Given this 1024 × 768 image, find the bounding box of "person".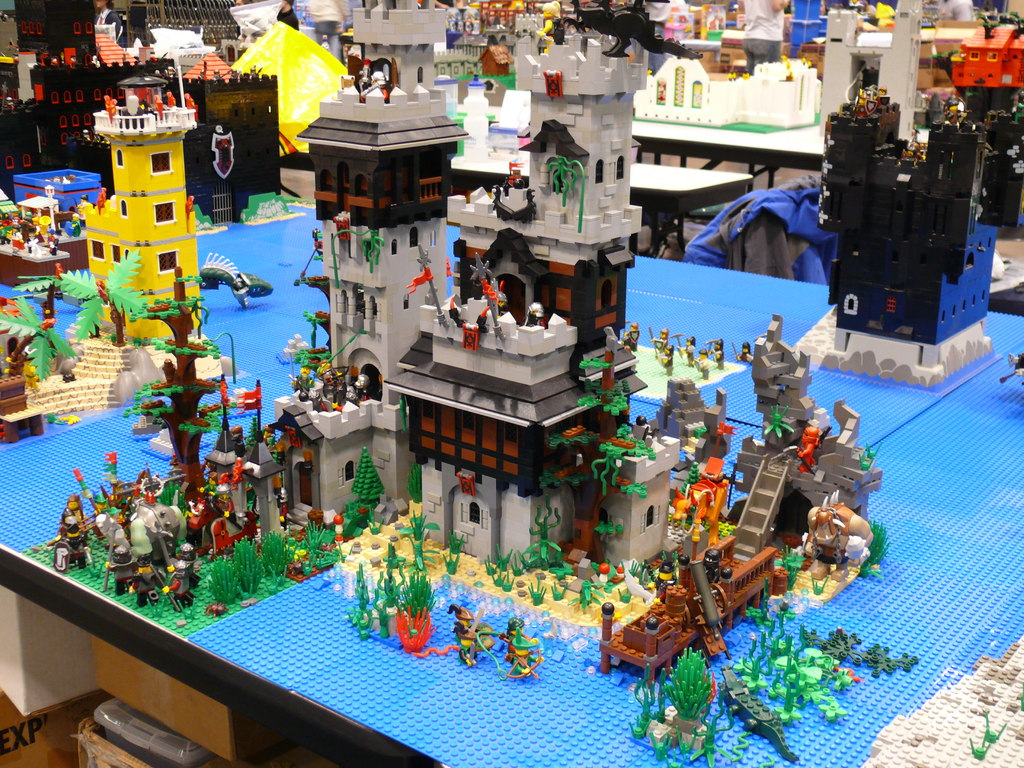
106,541,132,590.
